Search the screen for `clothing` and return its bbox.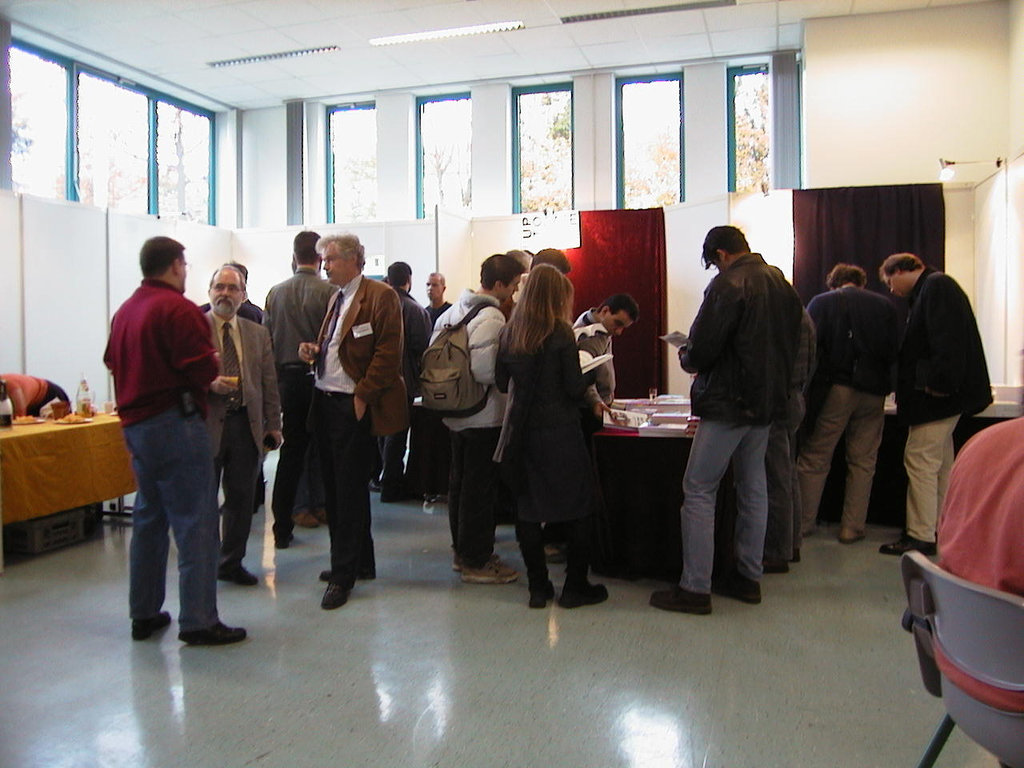
Found: {"x1": 676, "y1": 252, "x2": 794, "y2": 598}.
